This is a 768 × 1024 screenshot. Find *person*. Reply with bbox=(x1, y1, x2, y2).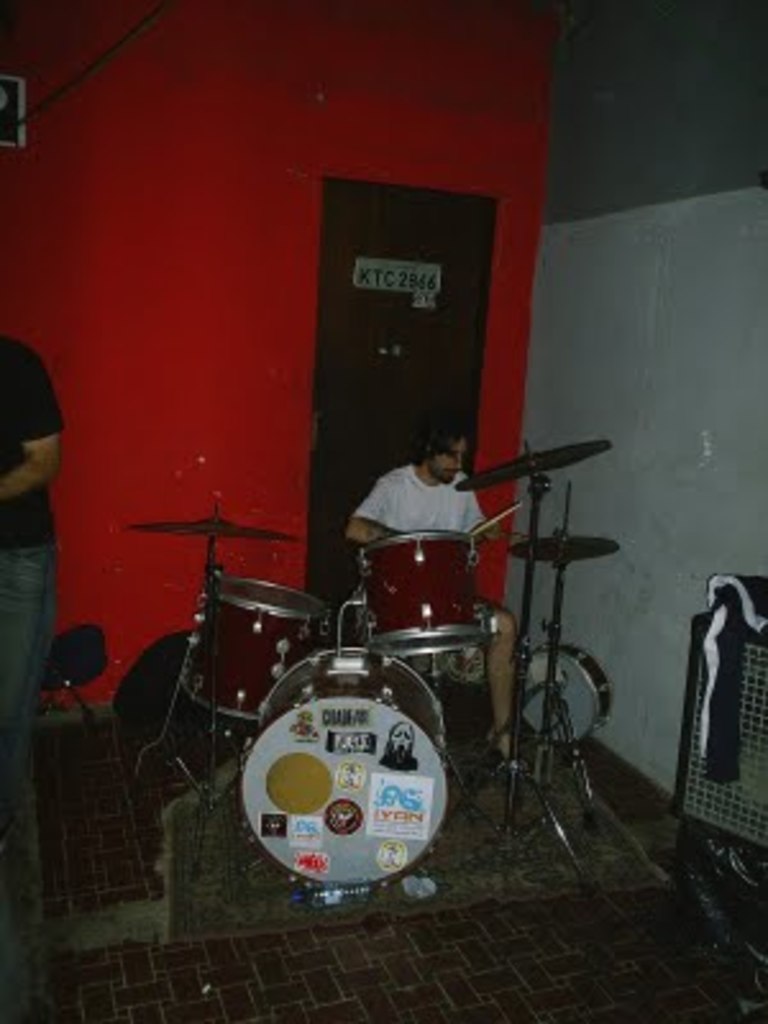
bbox=(0, 328, 59, 829).
